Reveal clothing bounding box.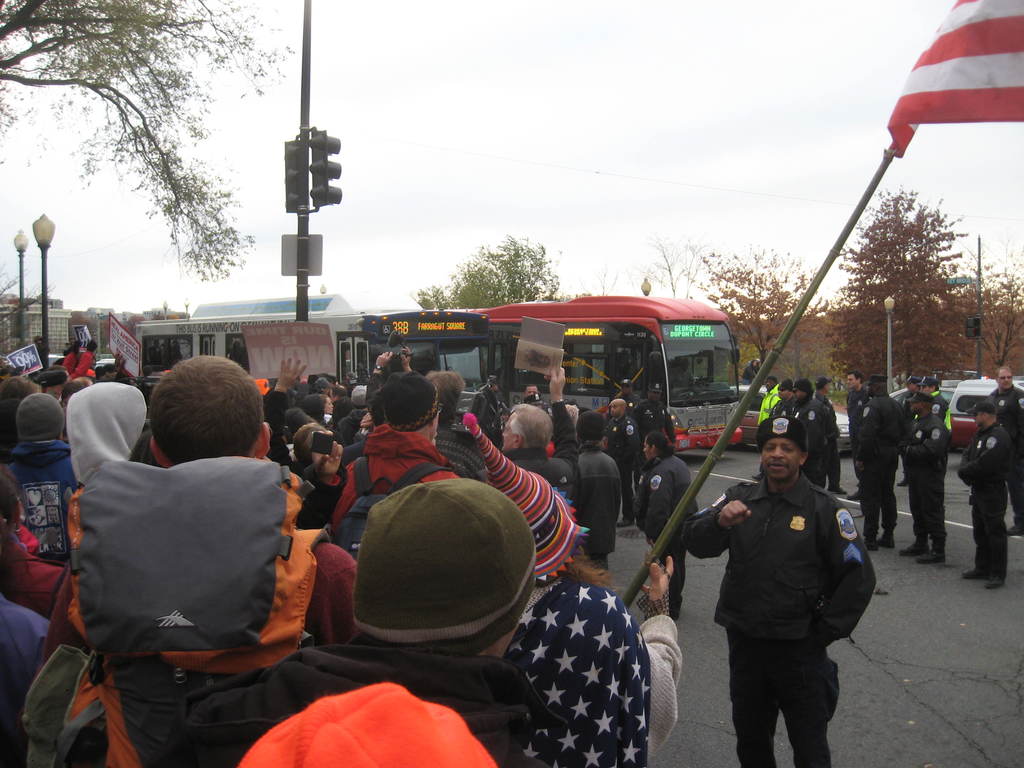
Revealed: bbox(0, 586, 56, 764).
